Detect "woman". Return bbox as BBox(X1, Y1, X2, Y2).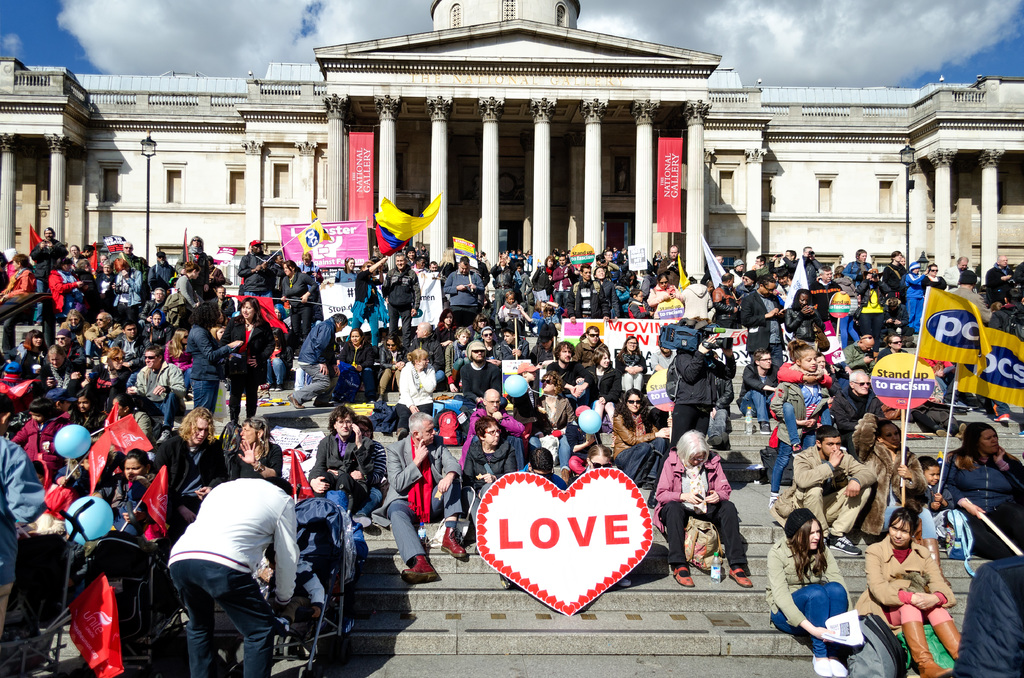
BBox(333, 257, 361, 284).
